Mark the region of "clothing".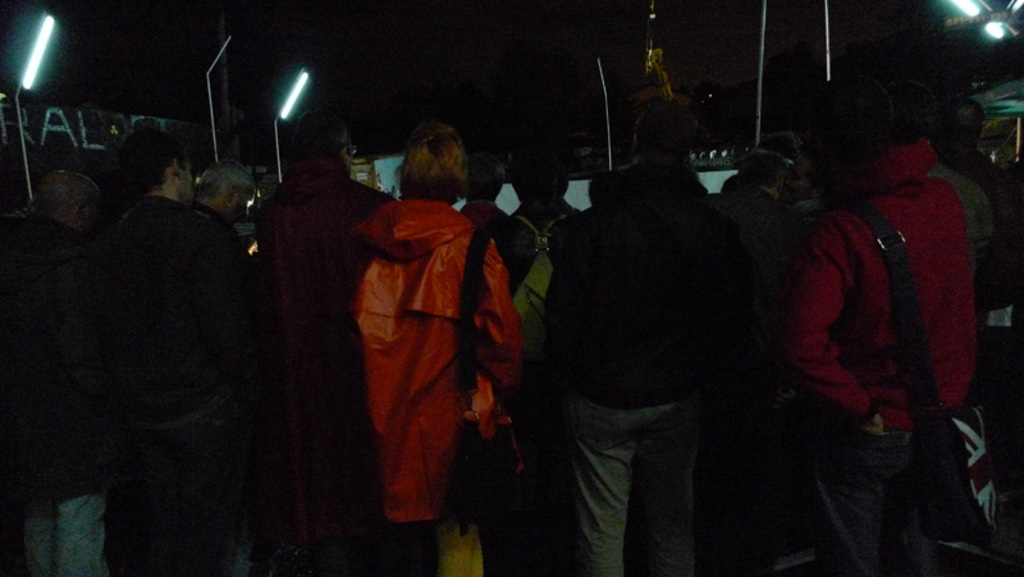
Region: (792,143,1023,576).
